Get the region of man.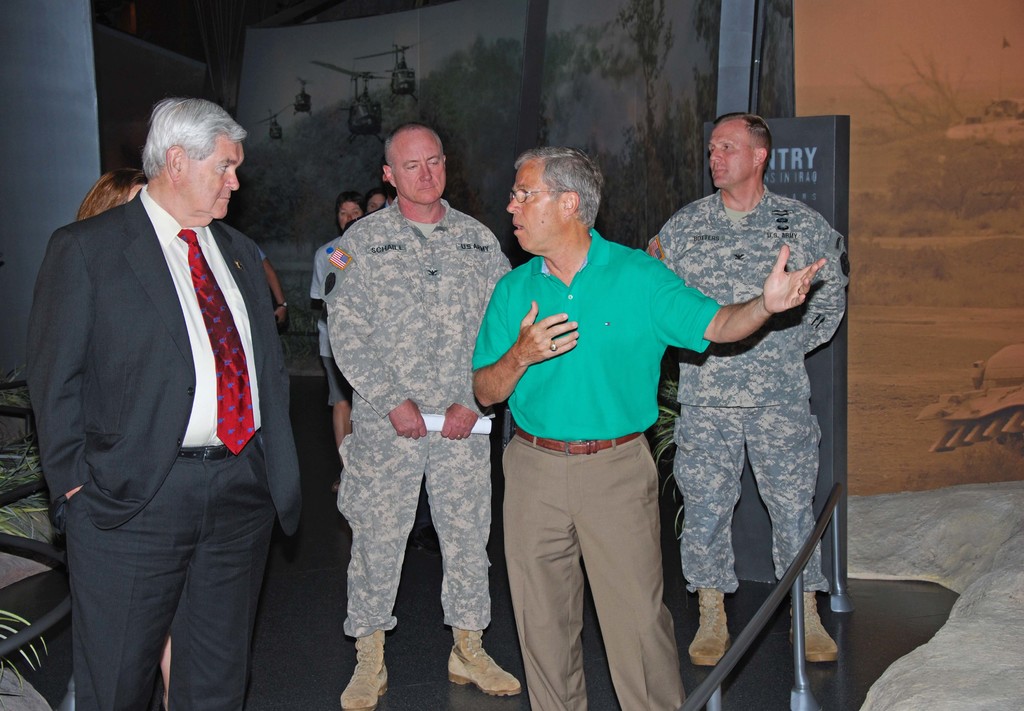
(644, 113, 851, 657).
